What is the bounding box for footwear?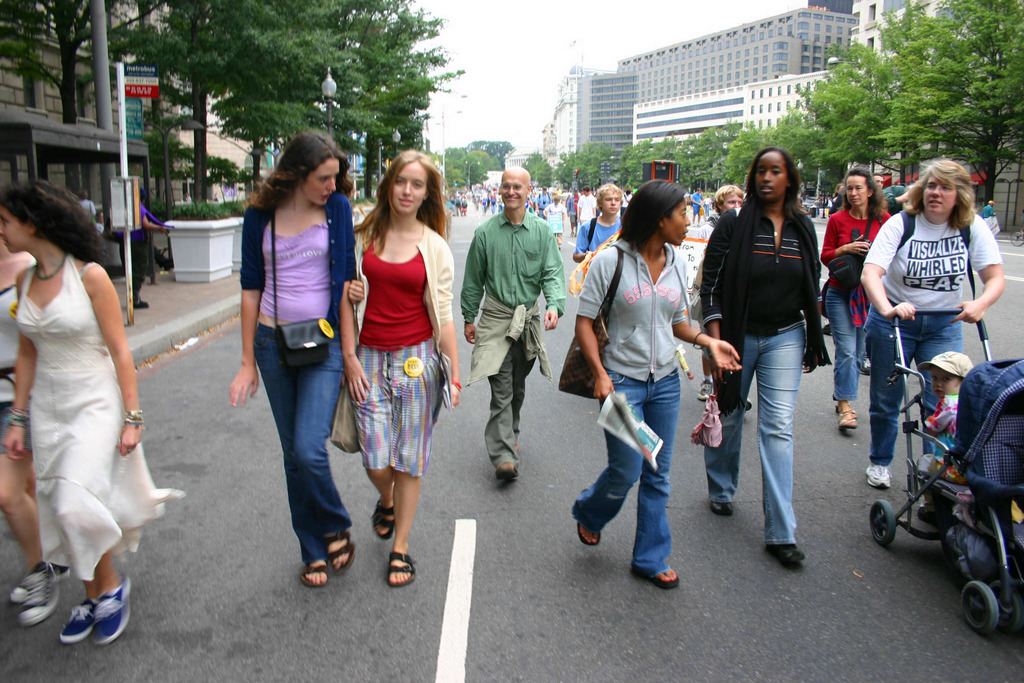
[x1=92, y1=575, x2=135, y2=647].
